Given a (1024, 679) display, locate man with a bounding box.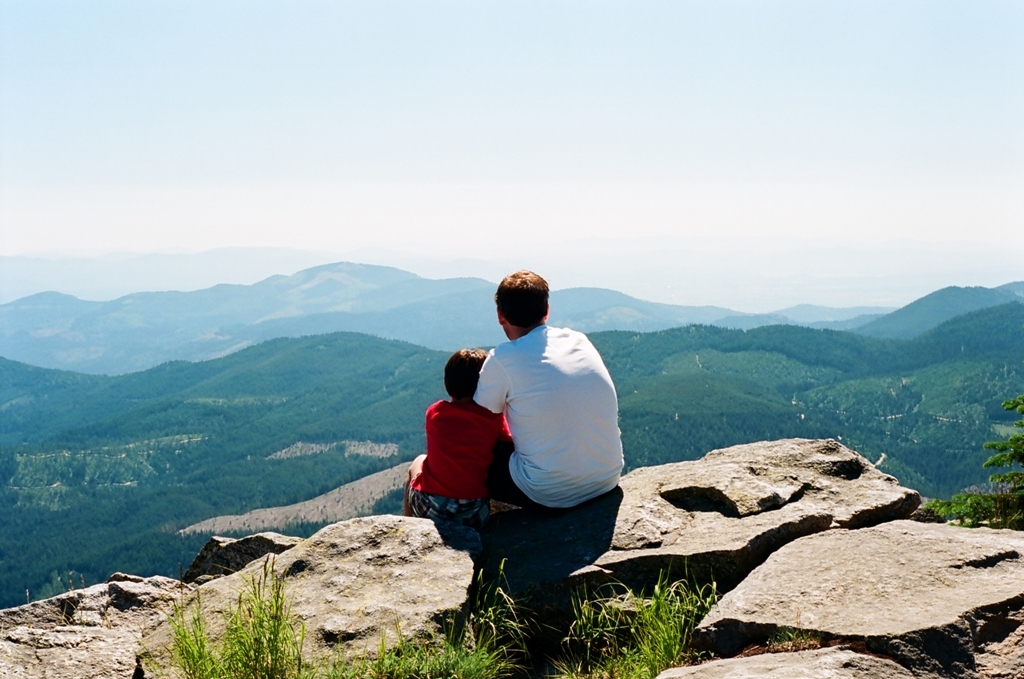
Located: x1=451 y1=275 x2=628 y2=554.
